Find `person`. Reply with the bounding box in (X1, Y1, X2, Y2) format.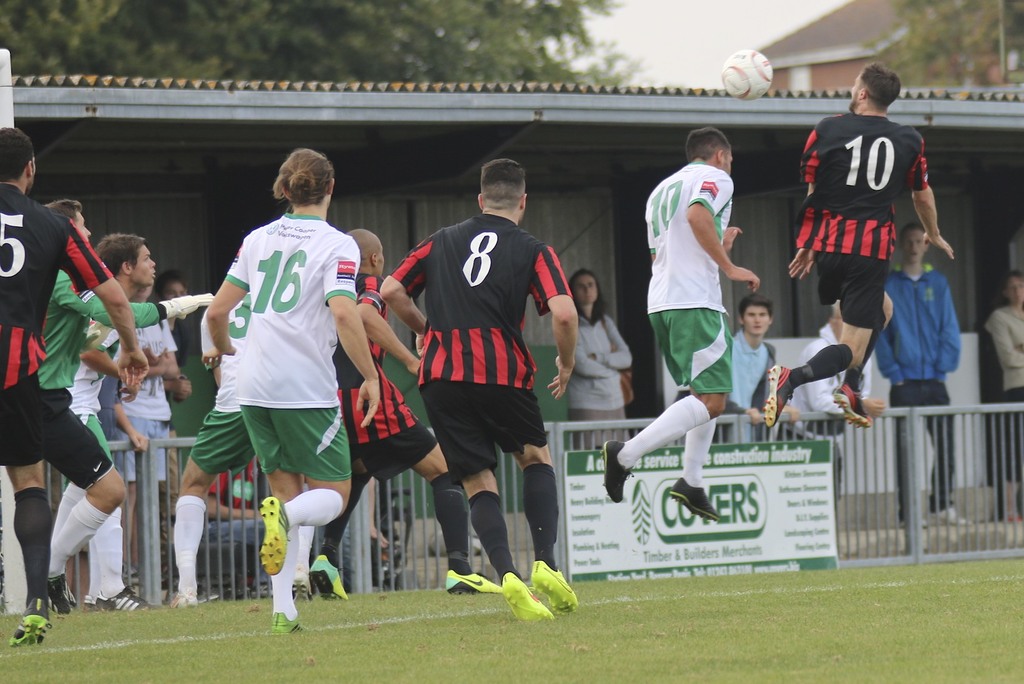
(779, 295, 886, 516).
